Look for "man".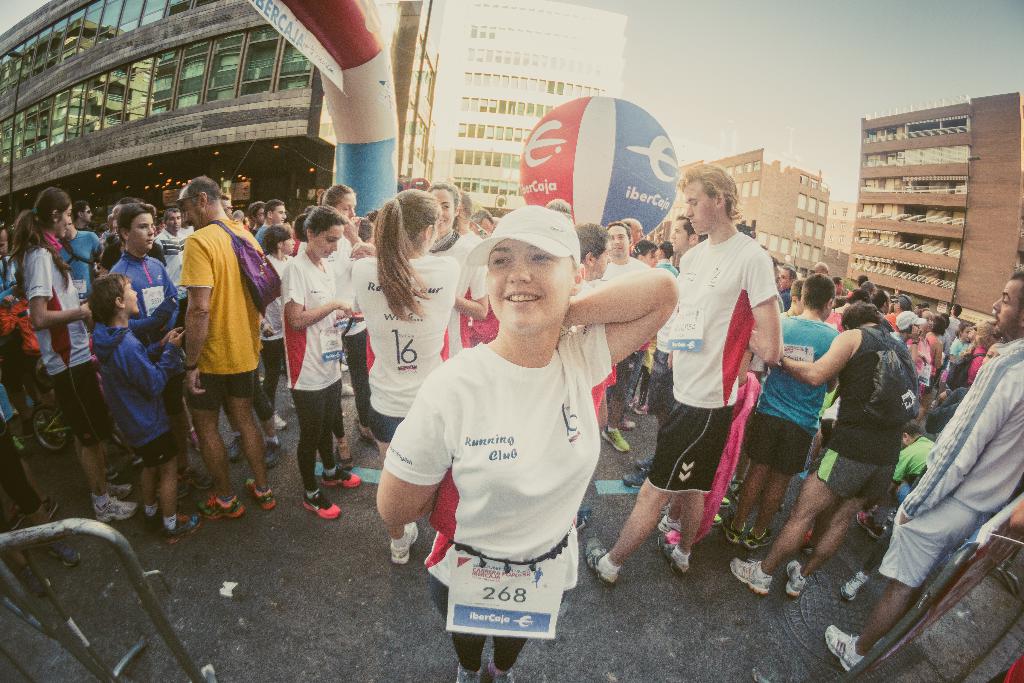
Found: detection(255, 201, 294, 263).
